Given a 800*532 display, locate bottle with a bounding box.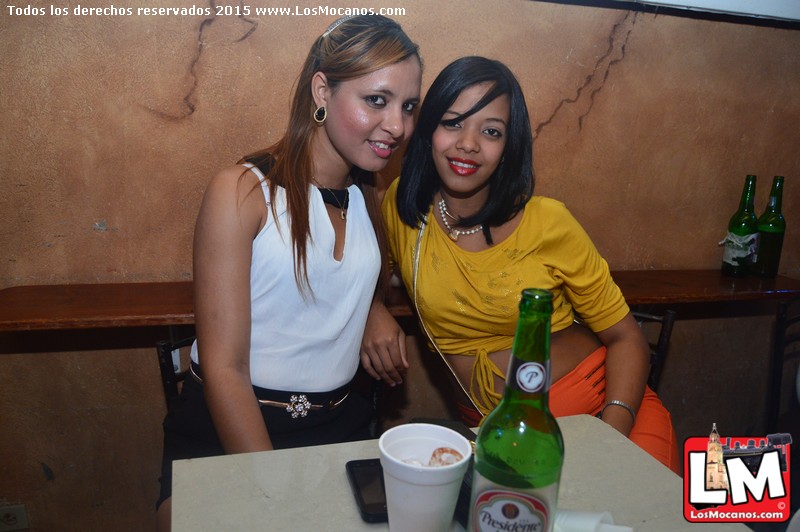
Located: bbox=(756, 182, 788, 282).
